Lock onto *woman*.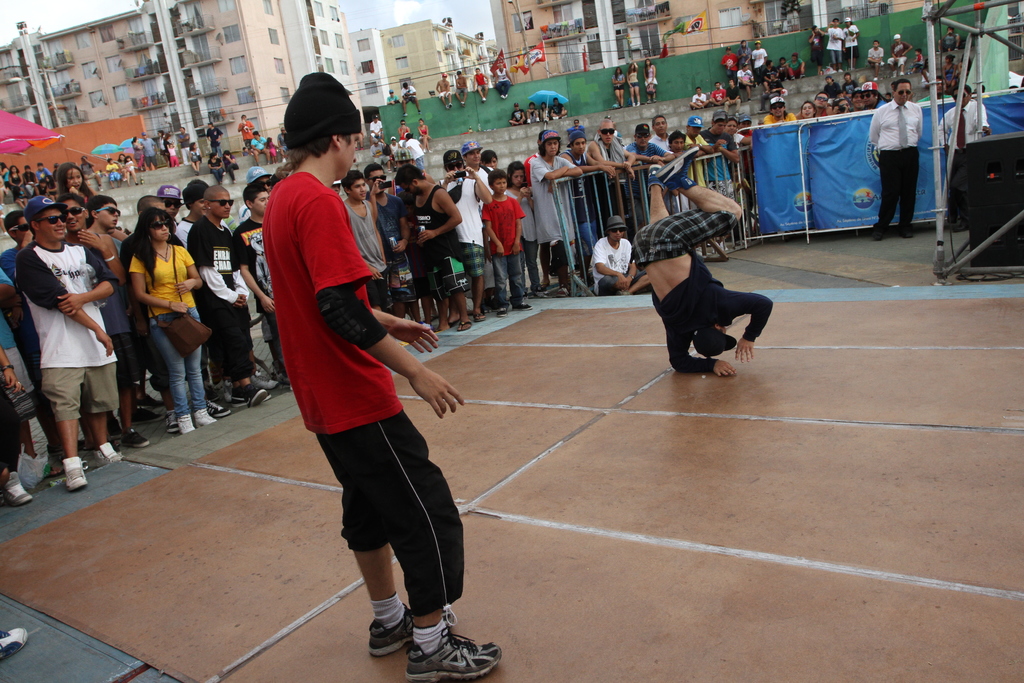
Locked: (x1=6, y1=163, x2=27, y2=196).
